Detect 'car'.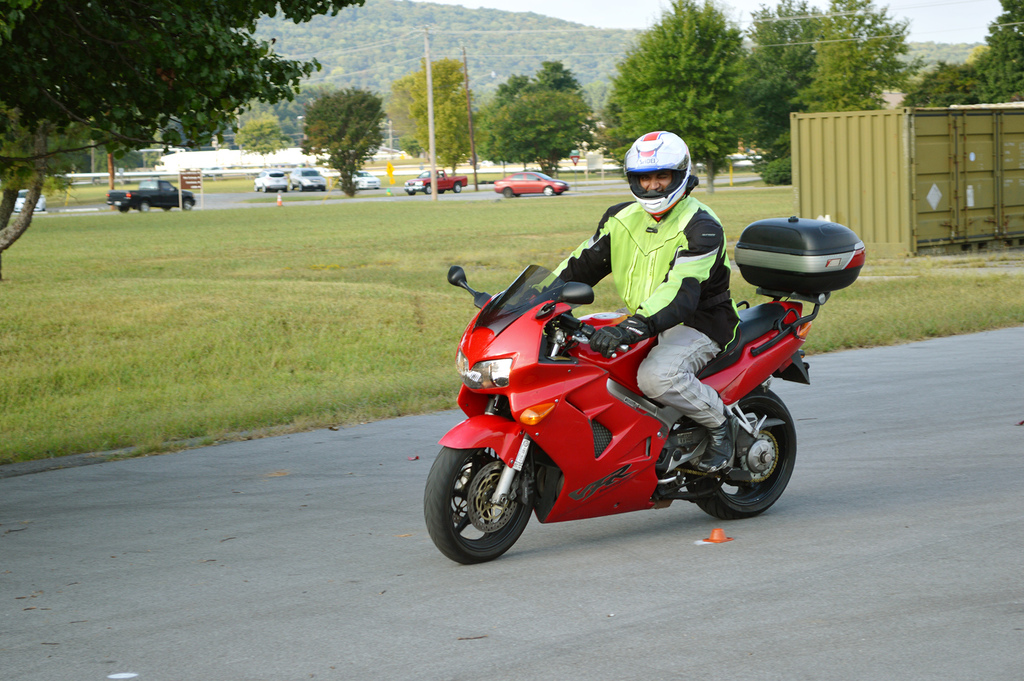
Detected at 351, 168, 383, 189.
